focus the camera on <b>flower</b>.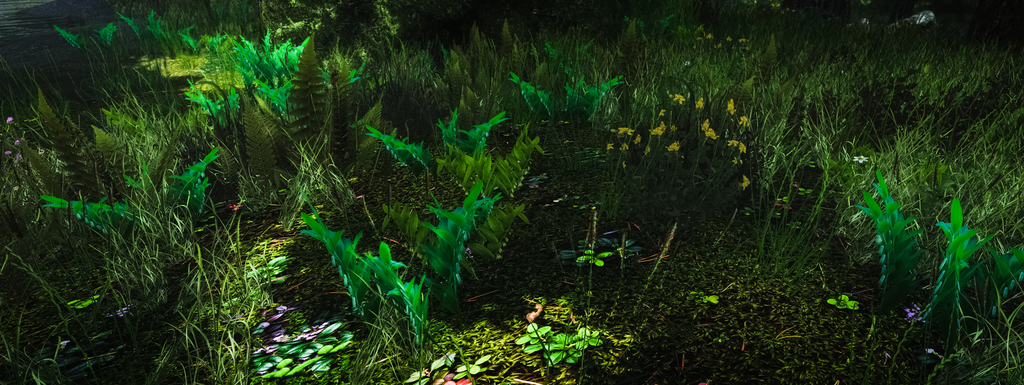
Focus region: locate(852, 154, 869, 168).
